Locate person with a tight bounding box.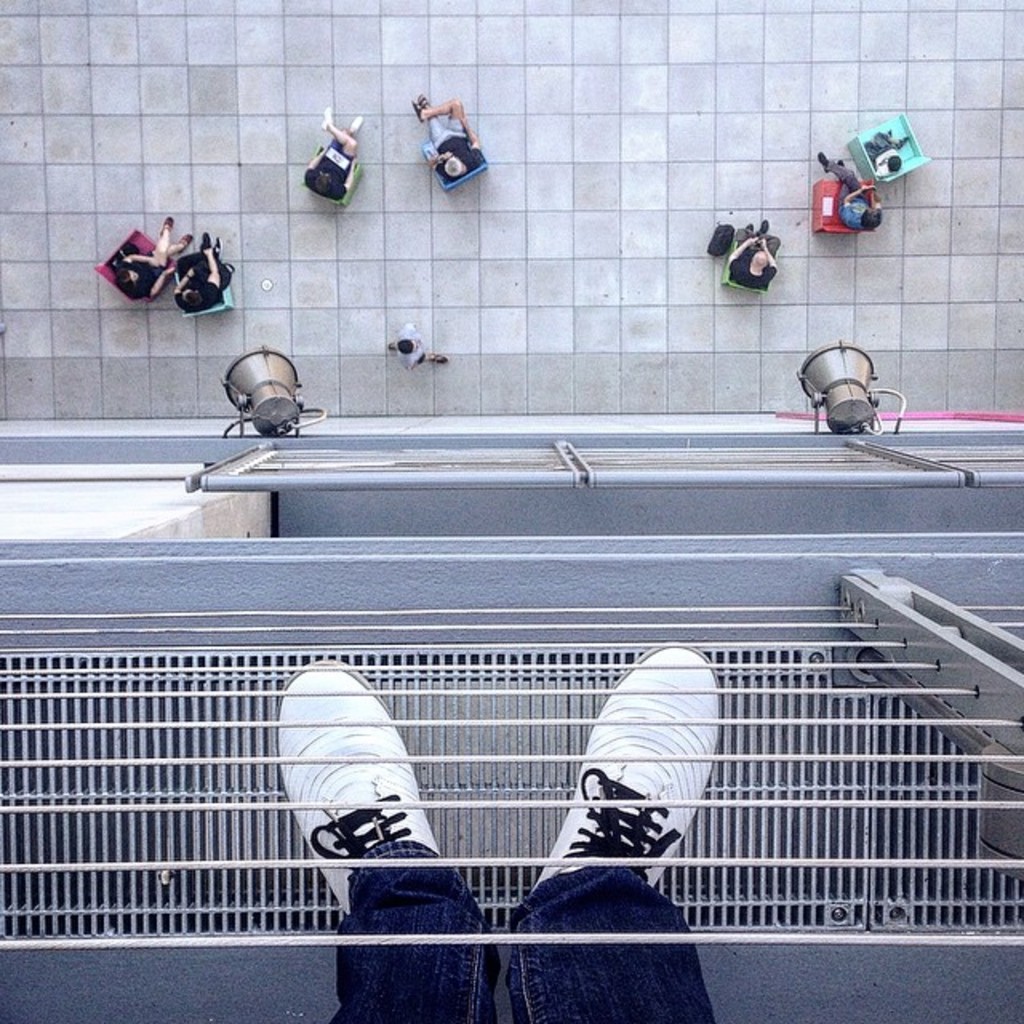
[x1=725, y1=214, x2=784, y2=293].
